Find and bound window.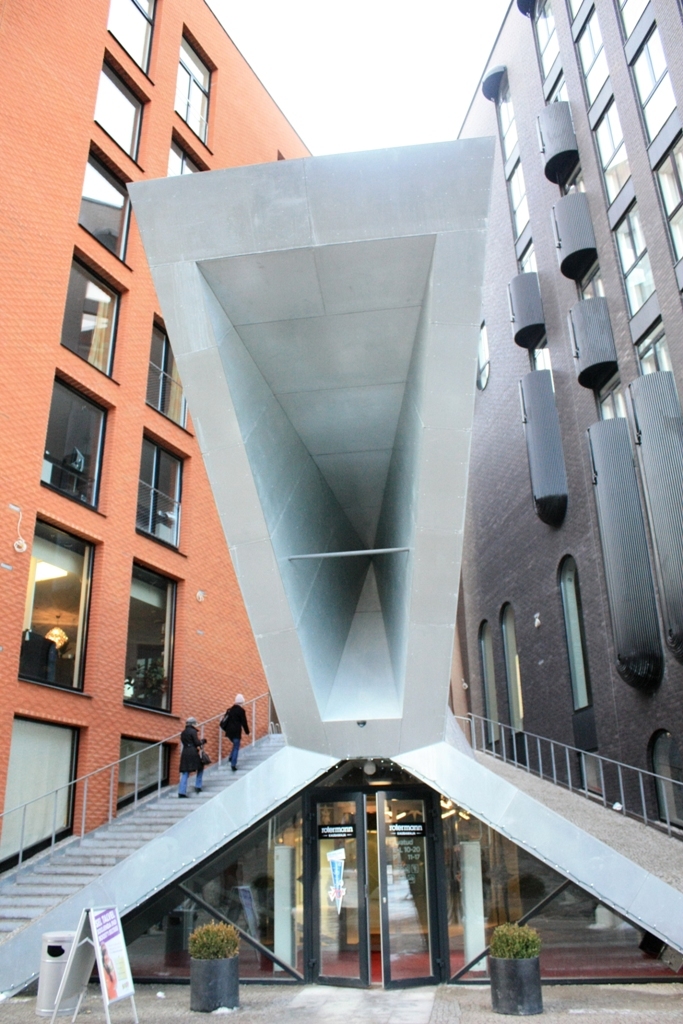
Bound: bbox=(617, 0, 649, 36).
